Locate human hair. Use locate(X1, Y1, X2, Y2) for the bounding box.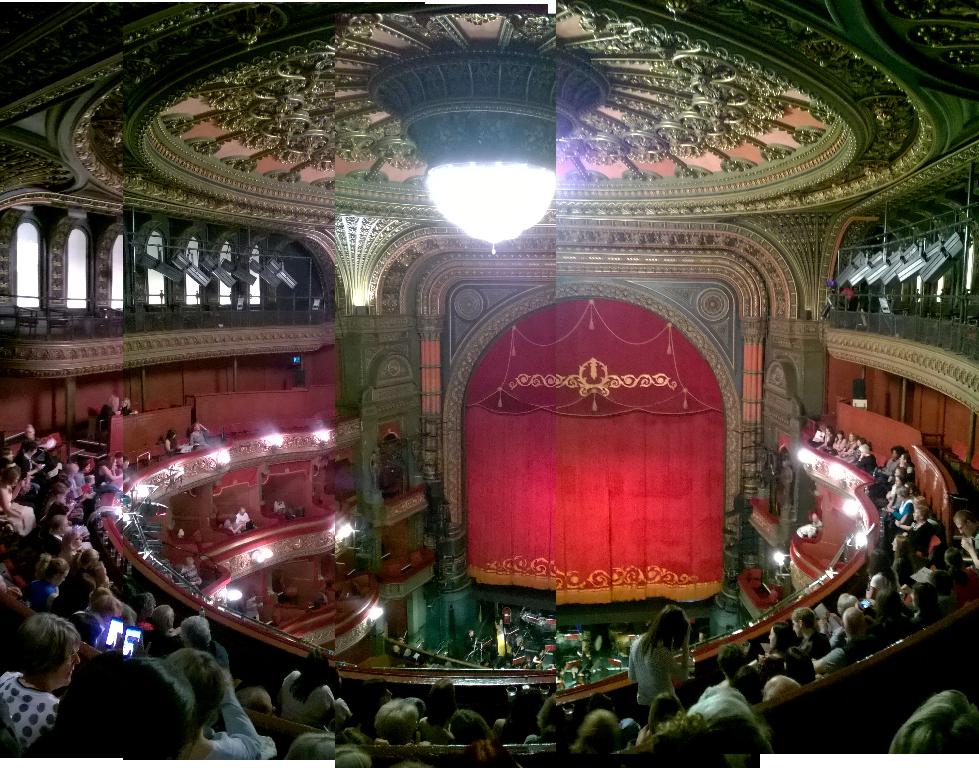
locate(121, 397, 130, 413).
